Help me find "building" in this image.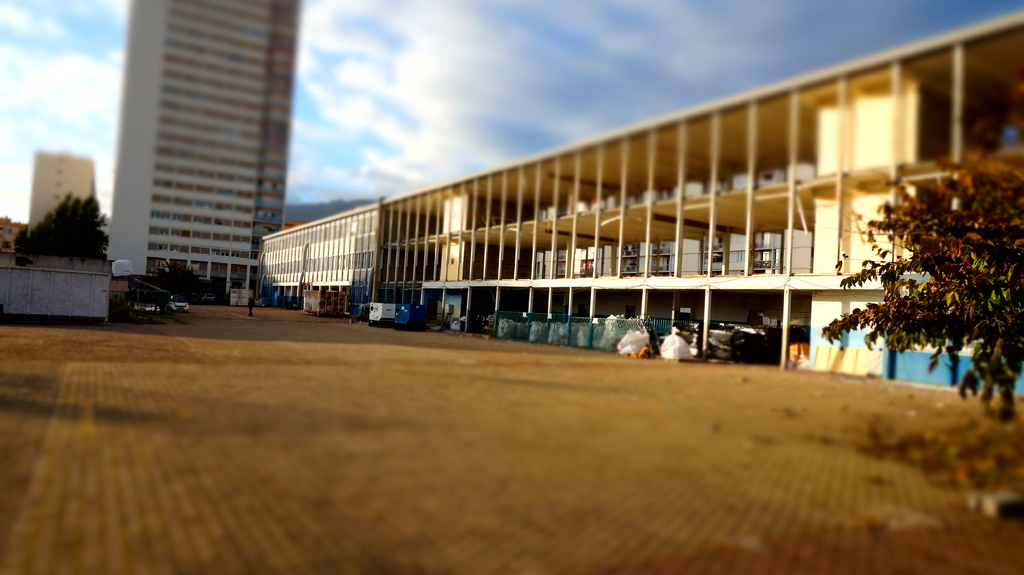
Found it: [x1=31, y1=152, x2=97, y2=233].
